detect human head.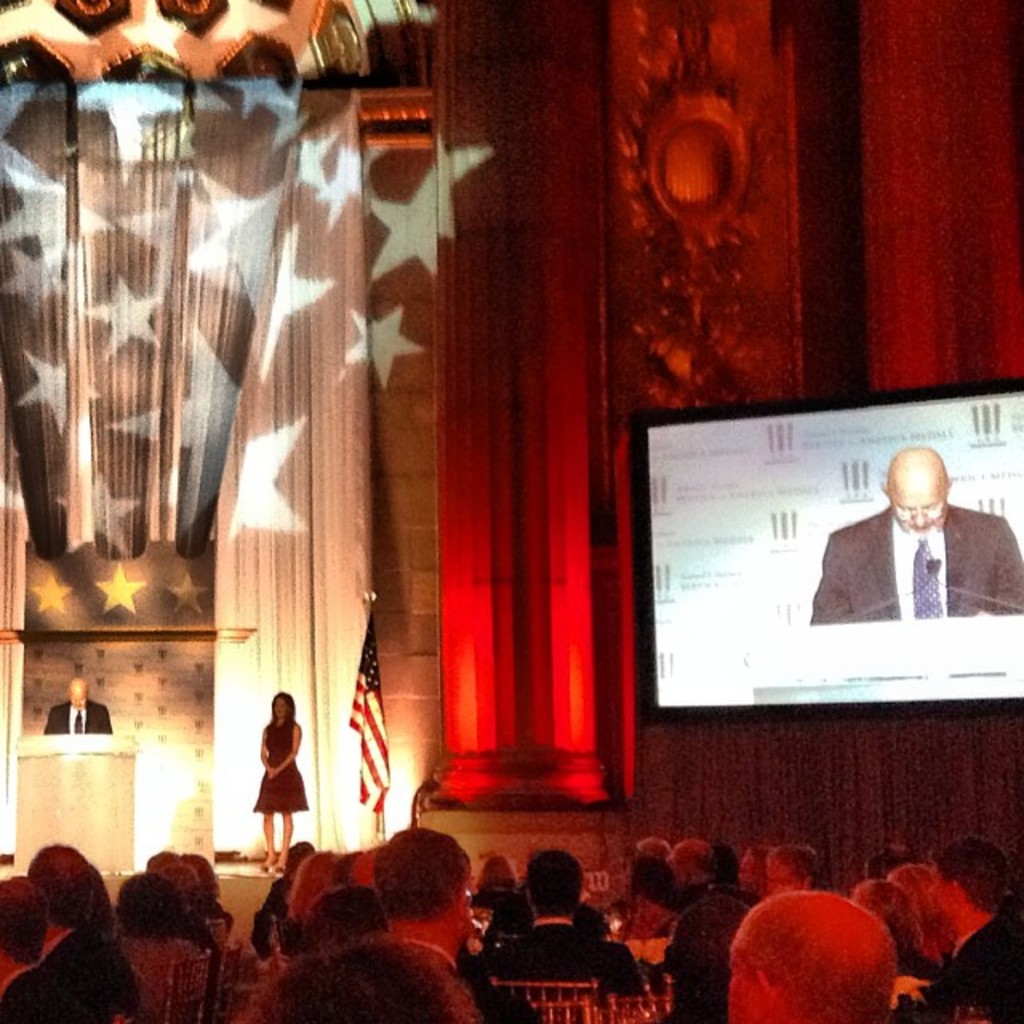
Detected at BBox(283, 838, 317, 886).
